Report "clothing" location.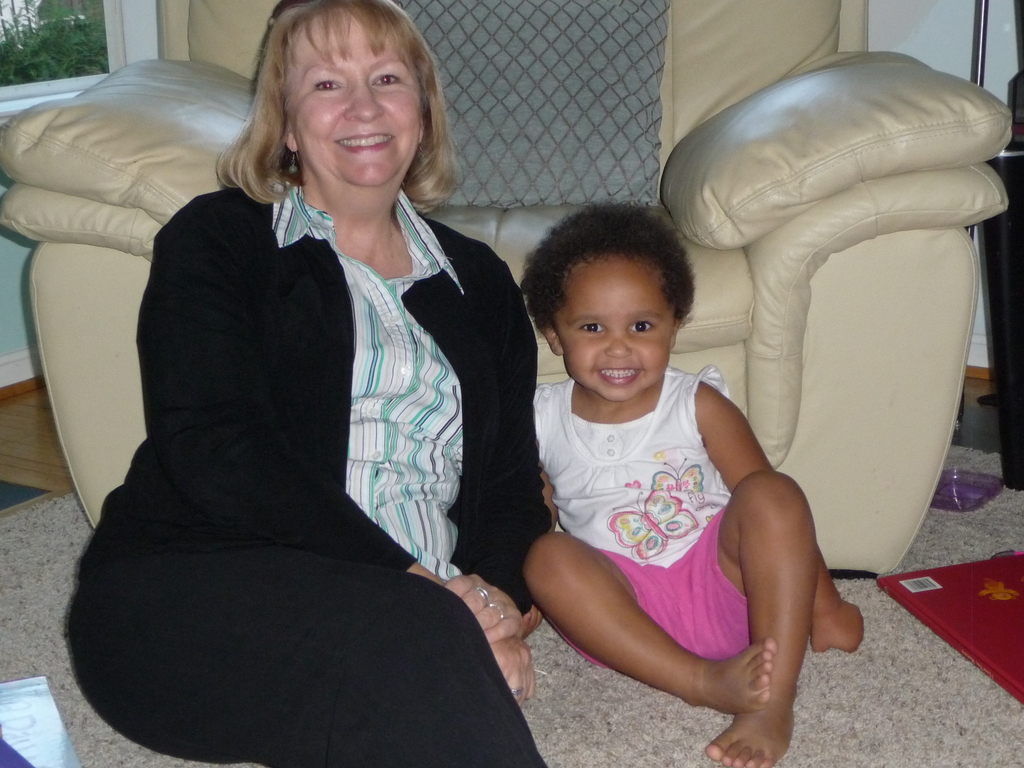
Report: [57,182,552,767].
